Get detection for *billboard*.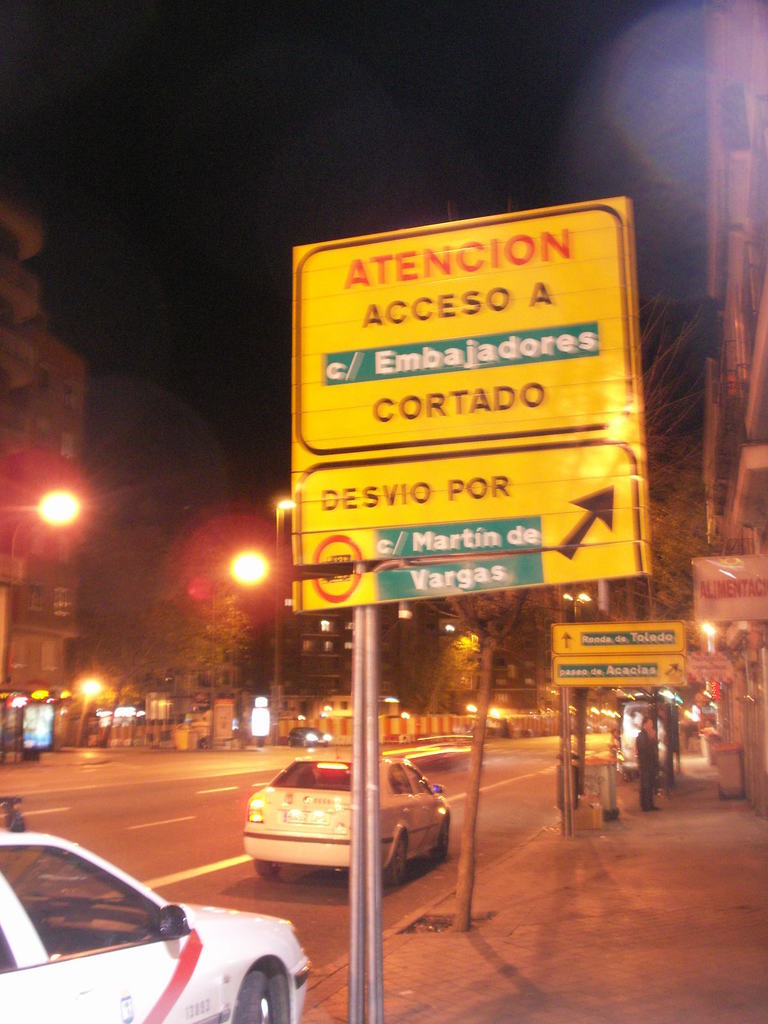
Detection: BBox(692, 547, 761, 622).
